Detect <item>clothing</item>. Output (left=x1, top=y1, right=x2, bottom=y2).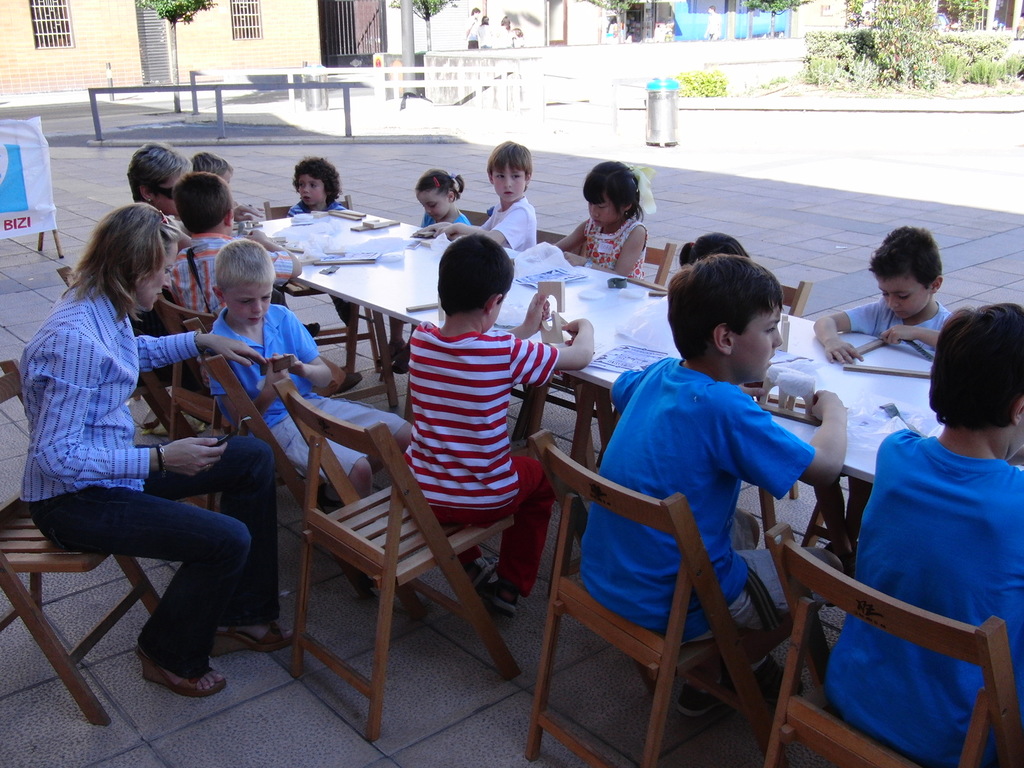
(left=708, top=13, right=718, bottom=39).
